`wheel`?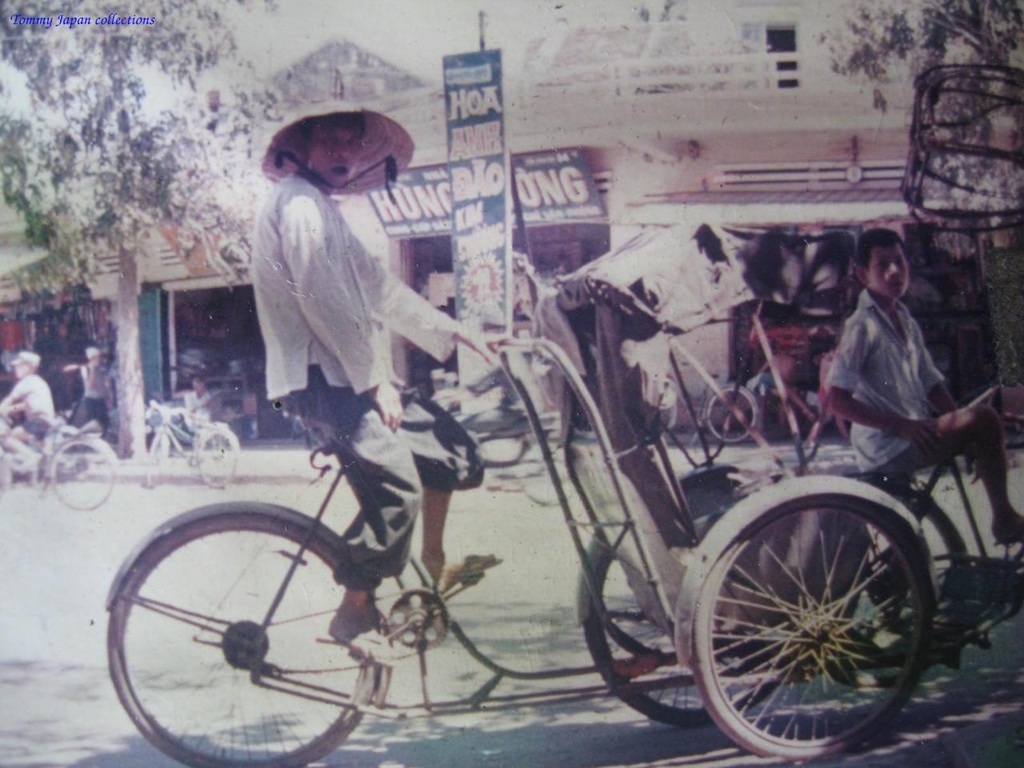
box=[861, 482, 994, 654]
